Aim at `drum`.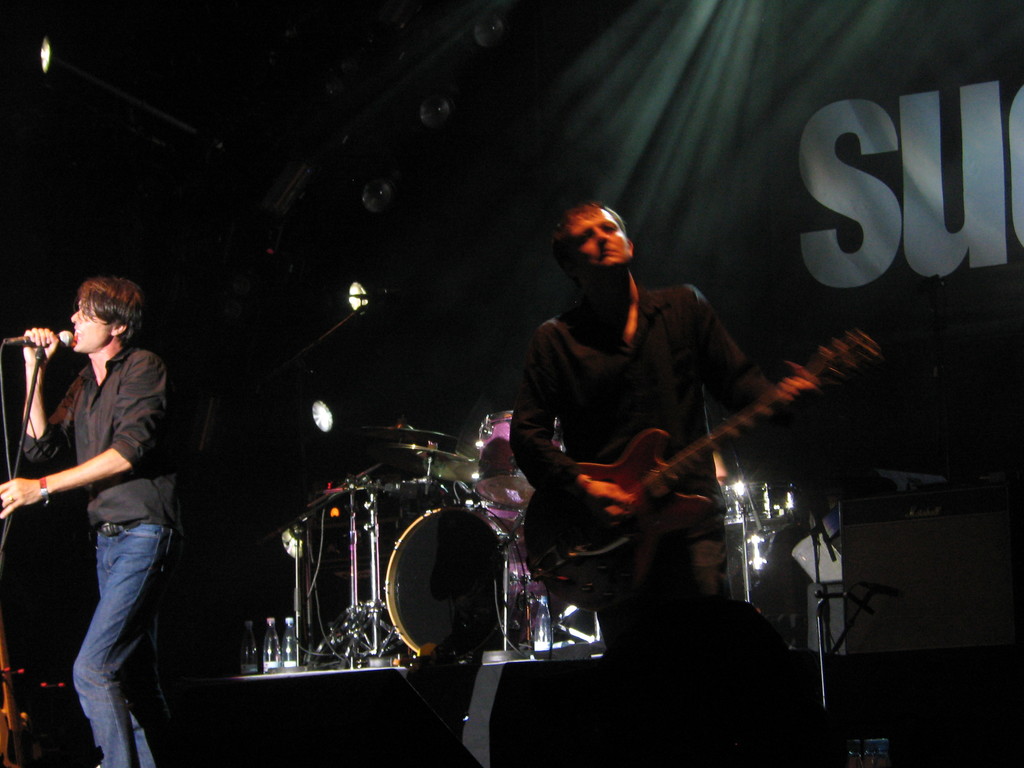
Aimed at 386:506:566:660.
